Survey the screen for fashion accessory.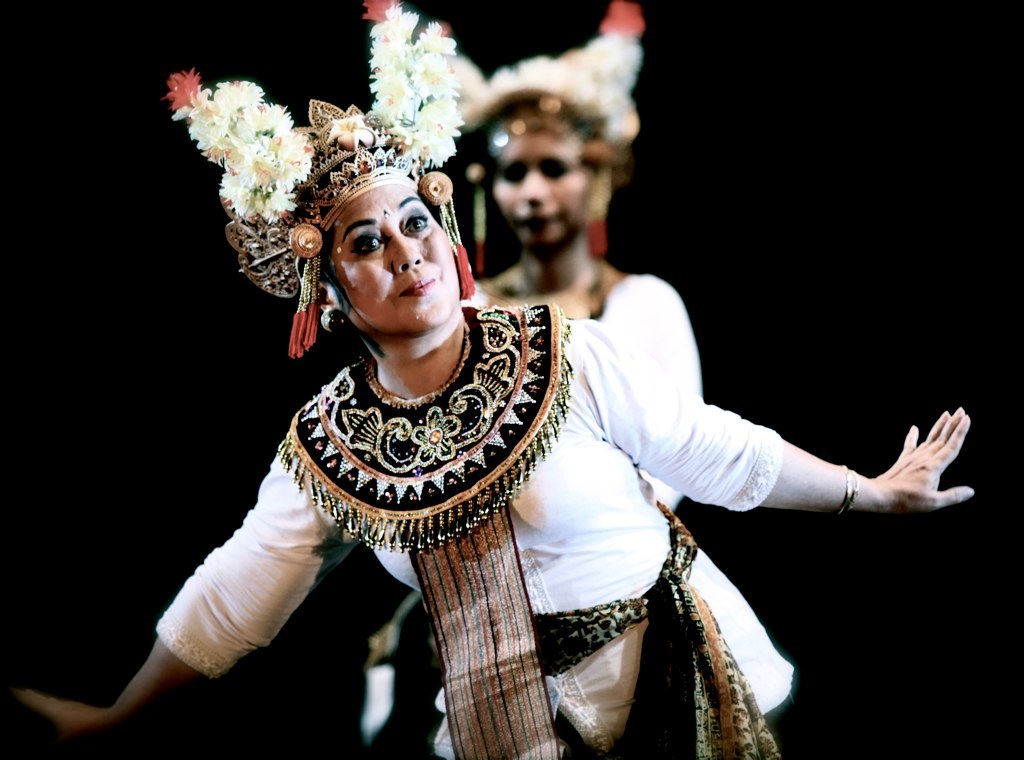
Survey found: crop(274, 305, 577, 553).
